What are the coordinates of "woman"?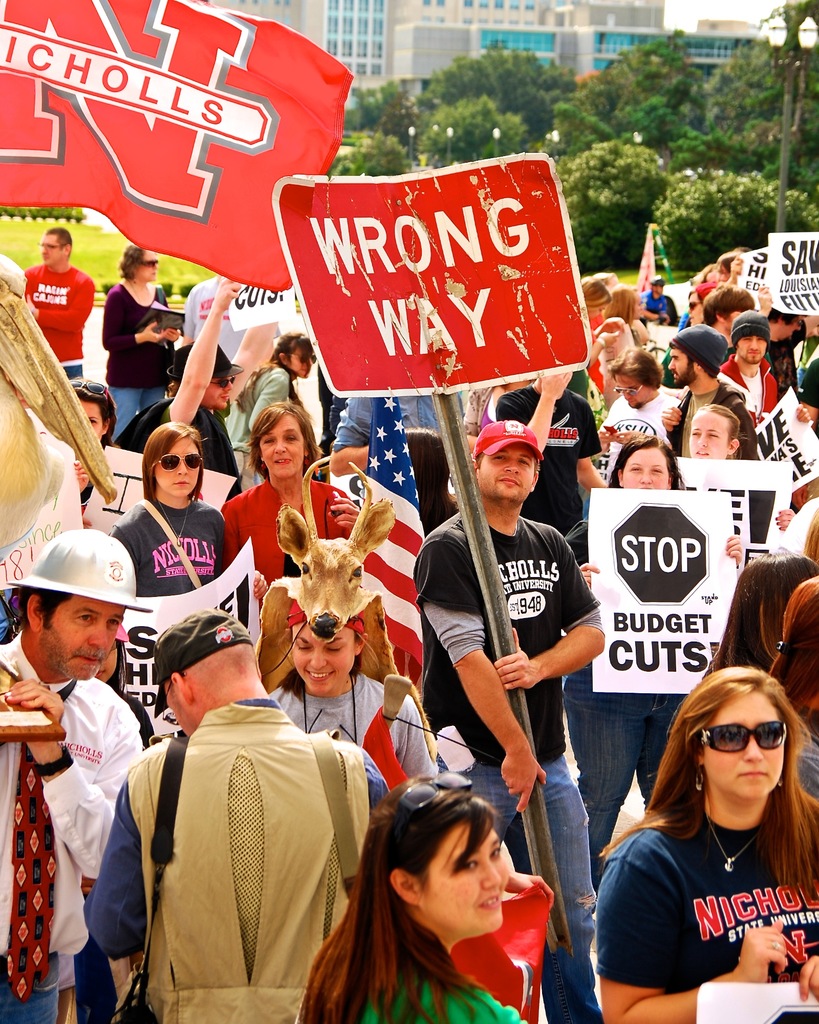
[213, 401, 362, 614].
